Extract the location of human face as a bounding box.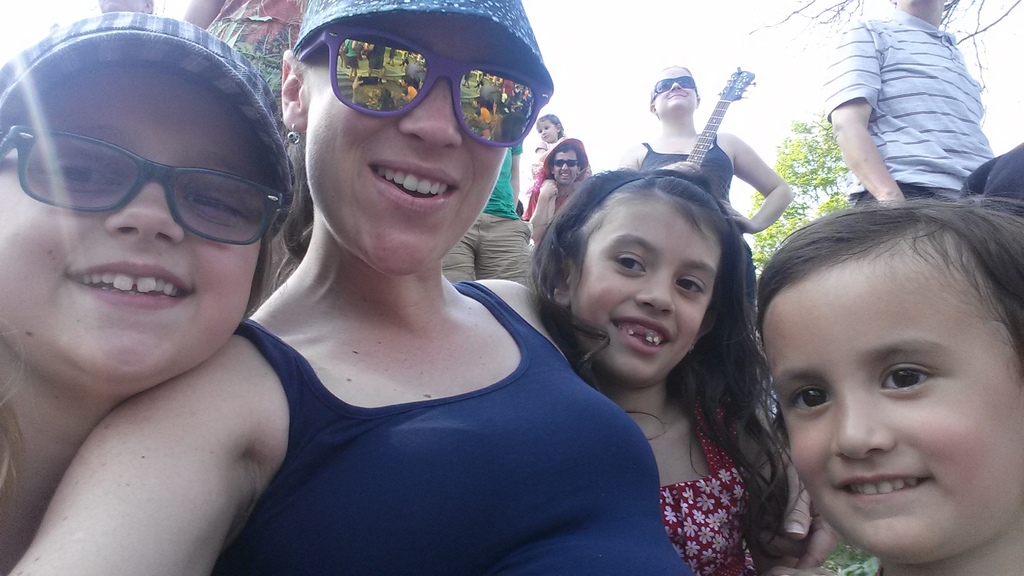
(657,71,698,115).
